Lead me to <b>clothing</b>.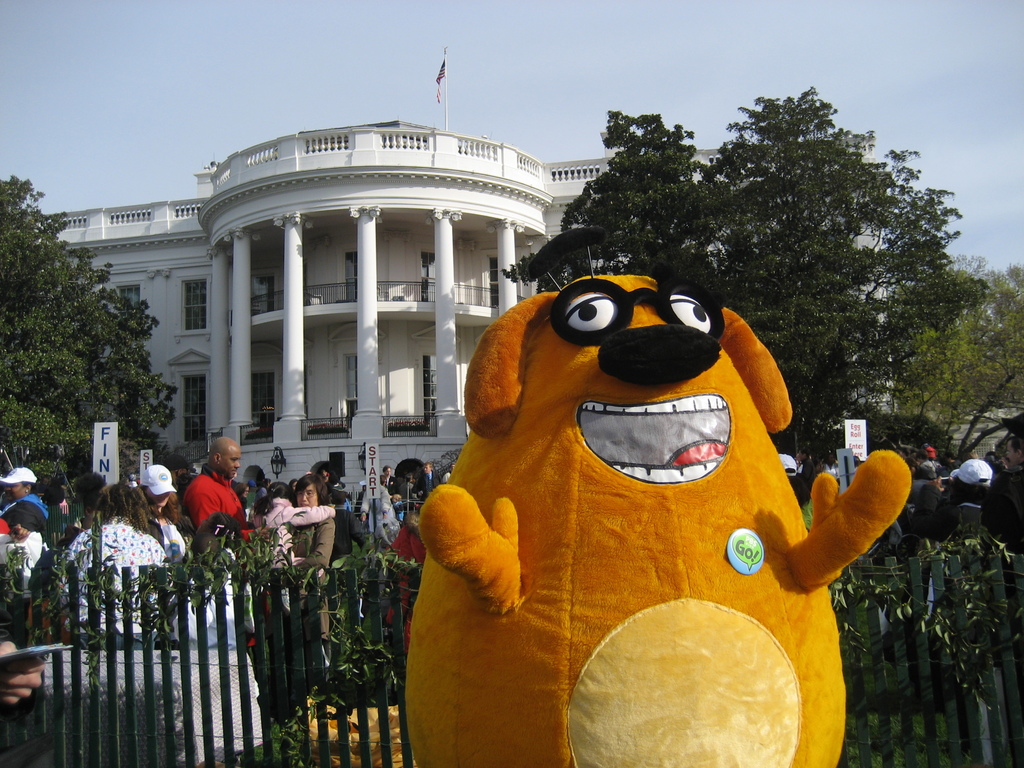
Lead to region(334, 506, 369, 593).
